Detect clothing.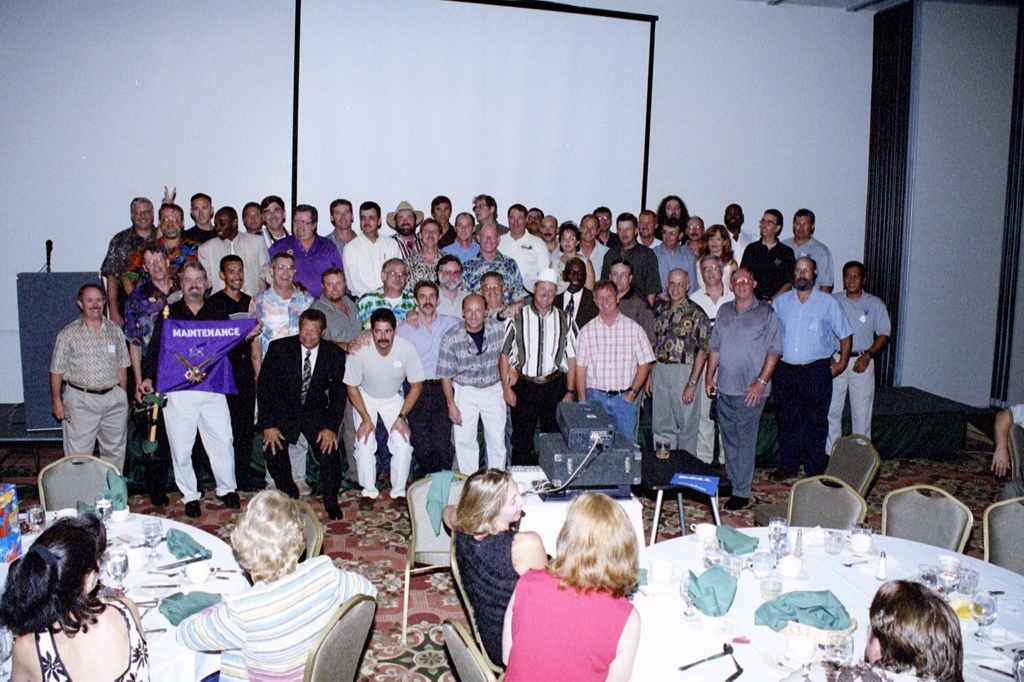
Detected at BBox(605, 246, 664, 292).
